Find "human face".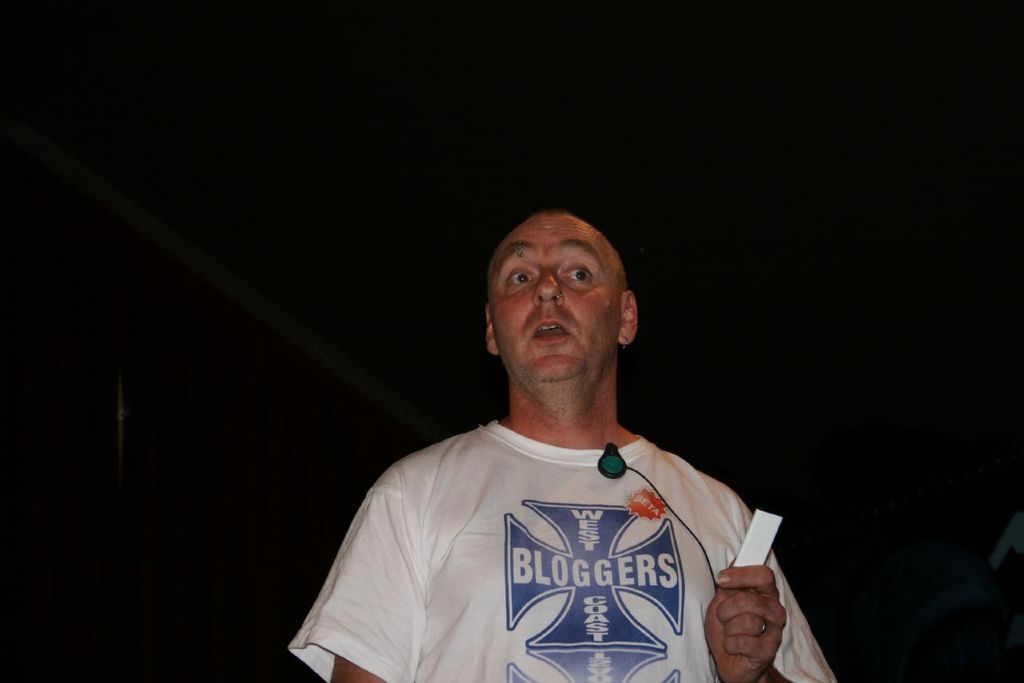
486:208:623:377.
